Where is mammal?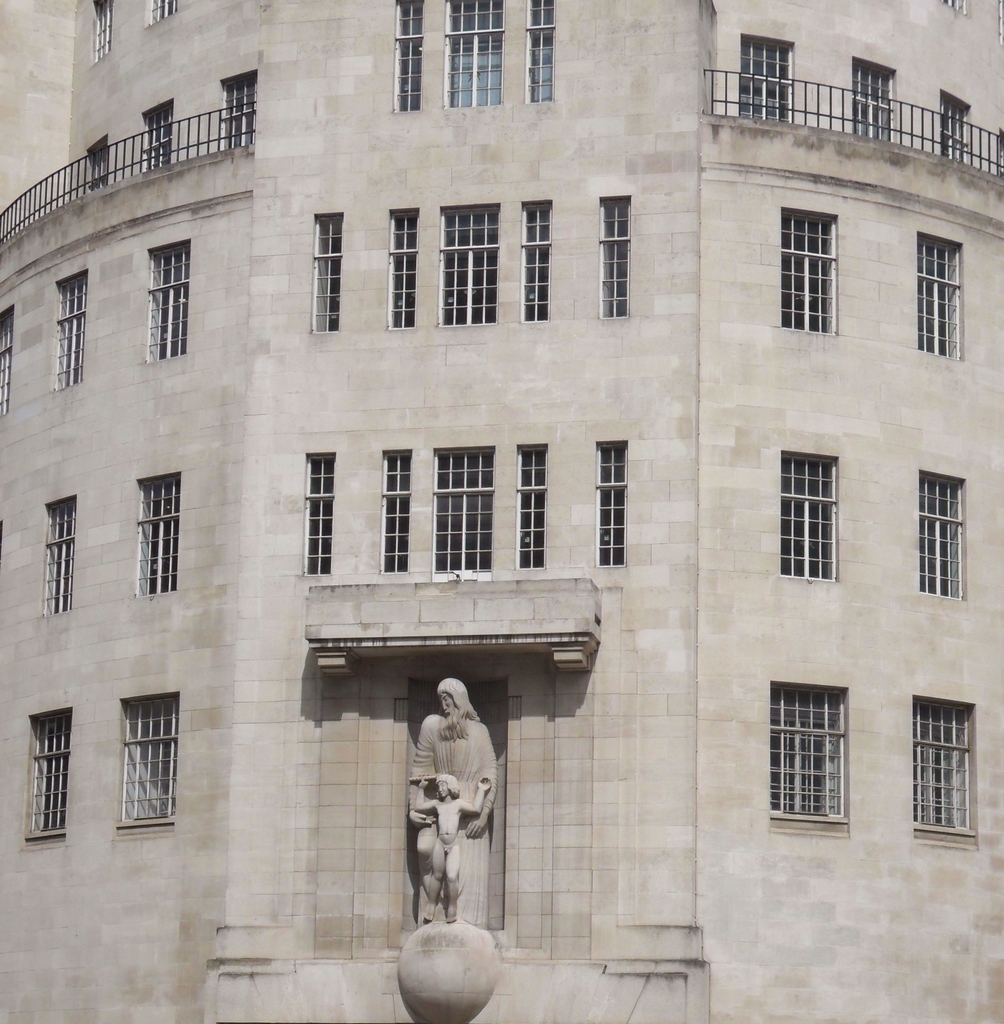
region(414, 772, 491, 924).
